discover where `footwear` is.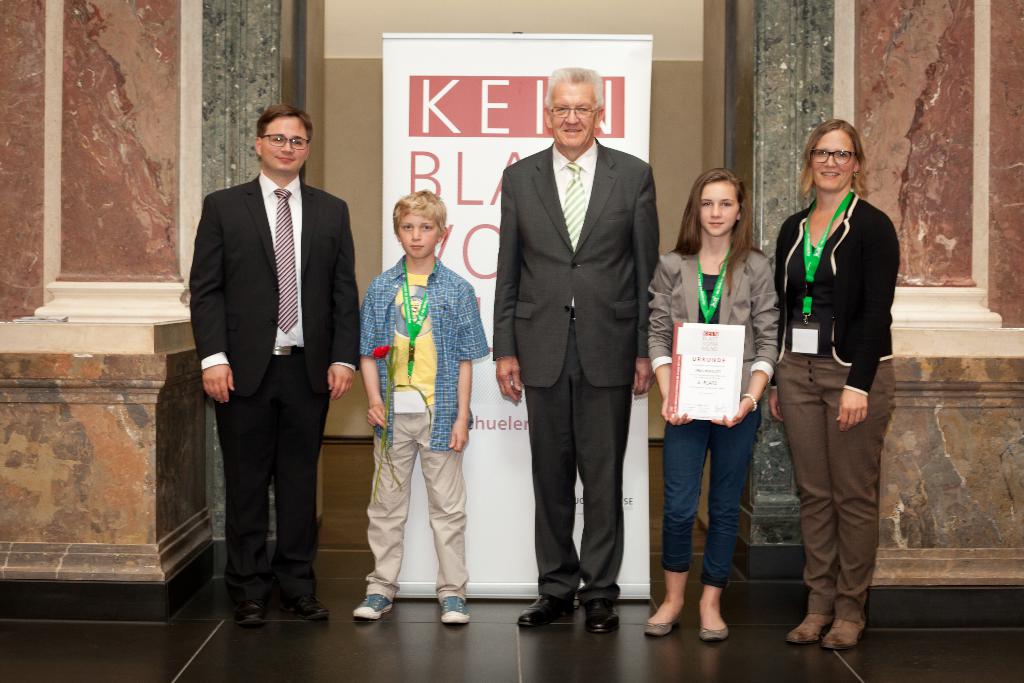
Discovered at (783,609,836,645).
